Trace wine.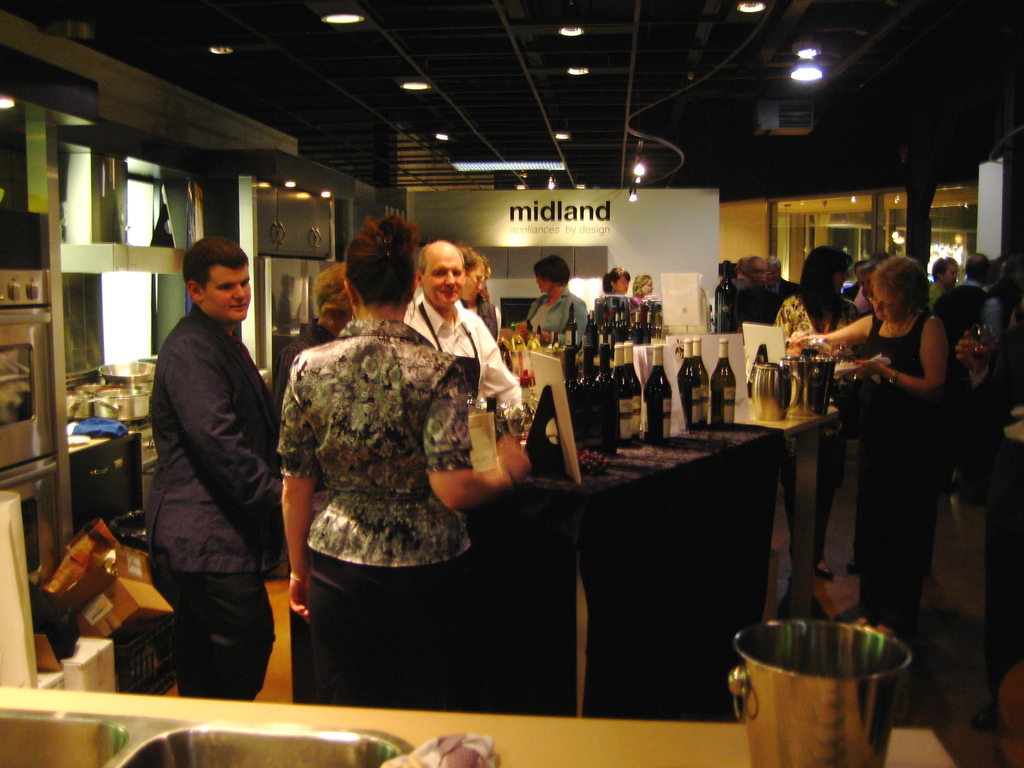
Traced to [left=624, top=344, right=640, bottom=437].
